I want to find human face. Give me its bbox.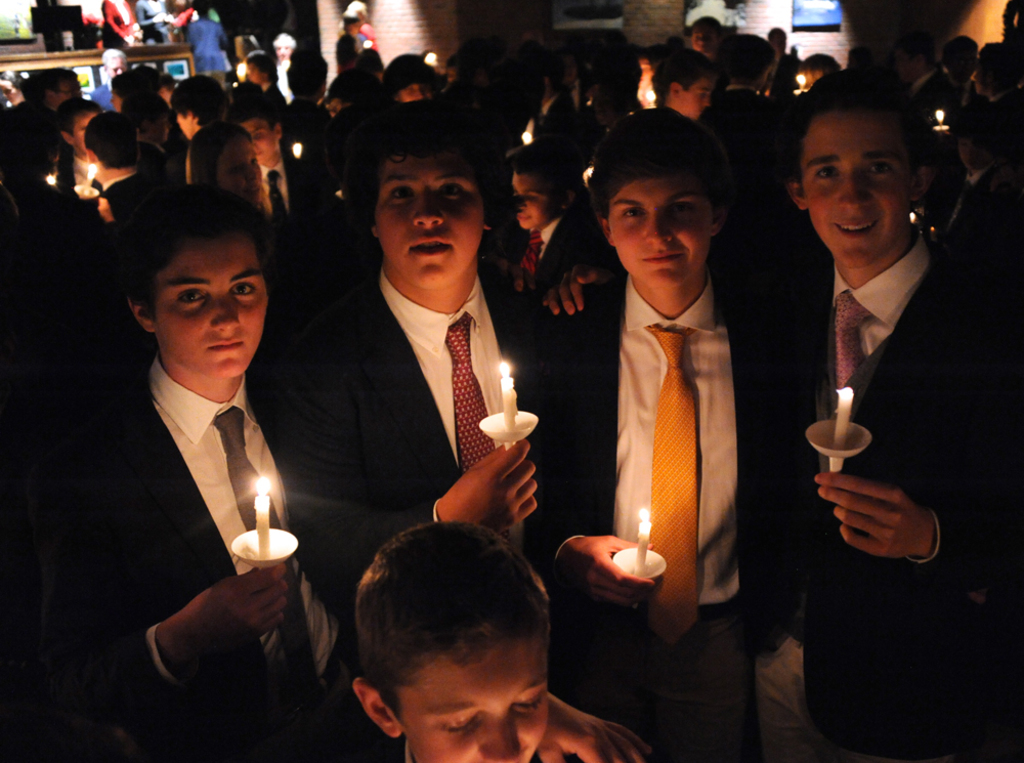
[682, 81, 714, 120].
